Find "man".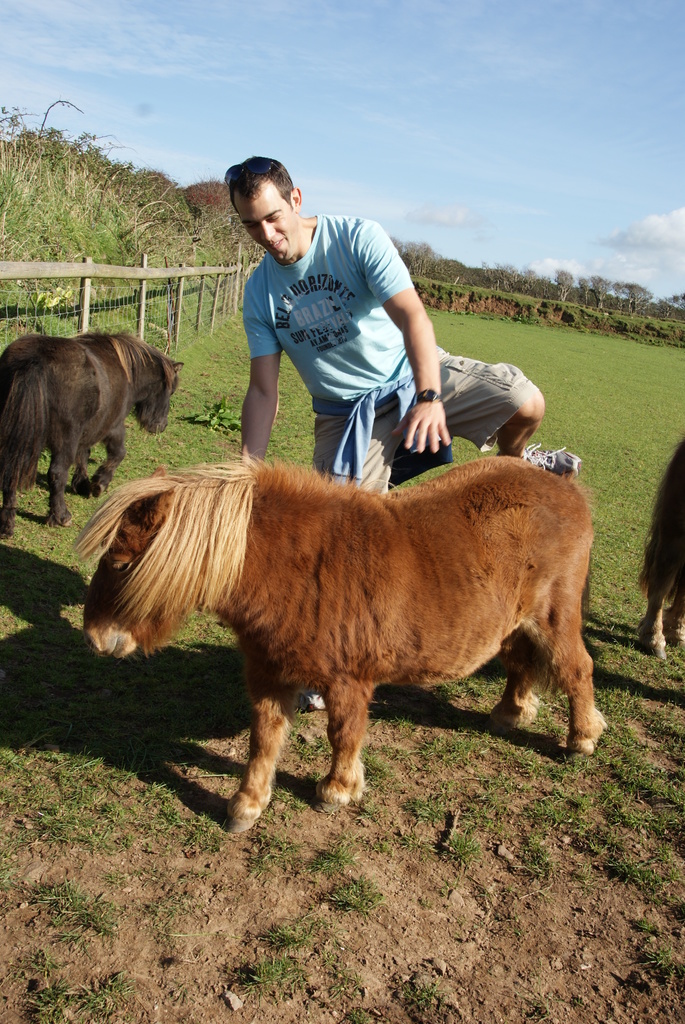
{"left": 179, "top": 201, "right": 529, "bottom": 475}.
